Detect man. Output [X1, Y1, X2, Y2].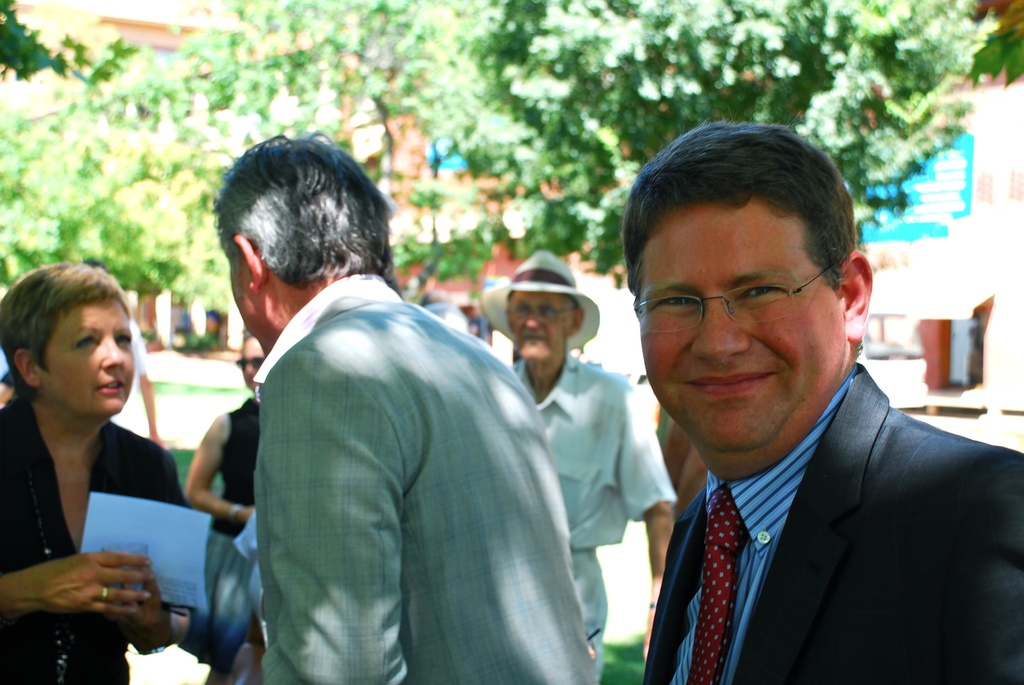
[205, 133, 599, 684].
